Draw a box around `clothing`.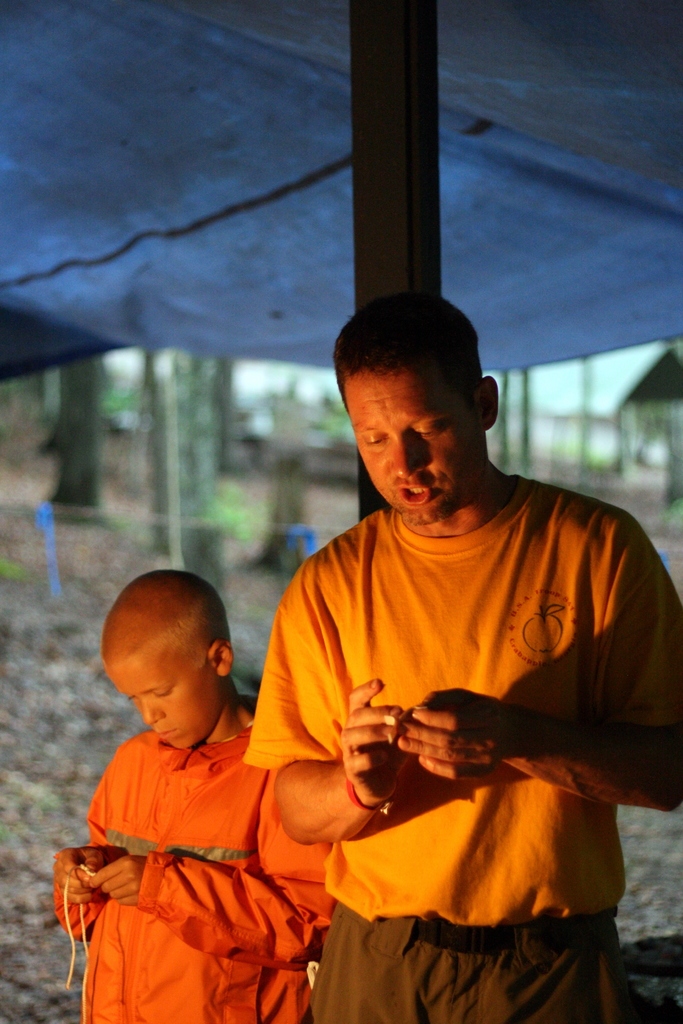
(left=249, top=445, right=655, bottom=987).
